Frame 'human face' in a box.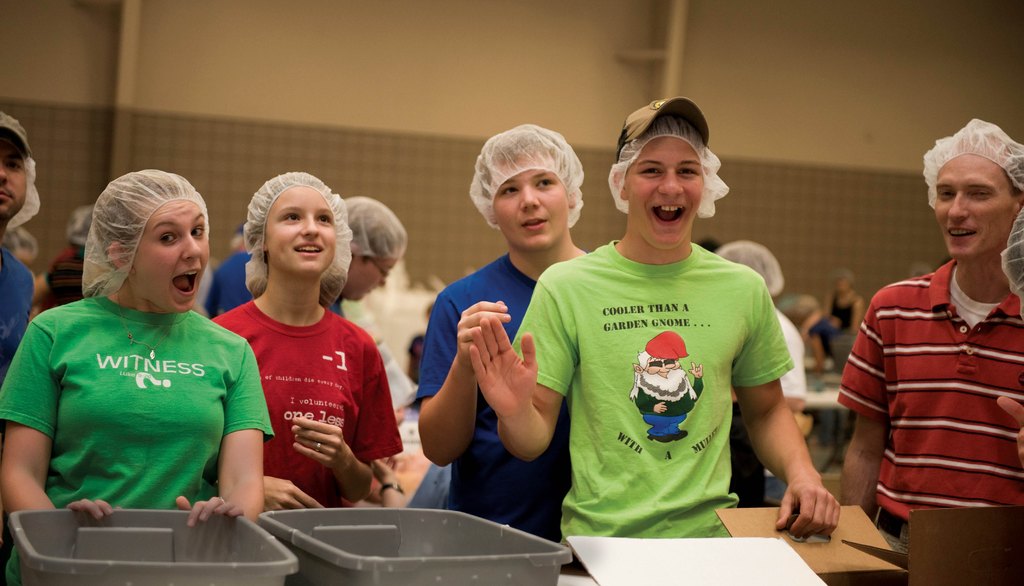
497/159/569/249.
